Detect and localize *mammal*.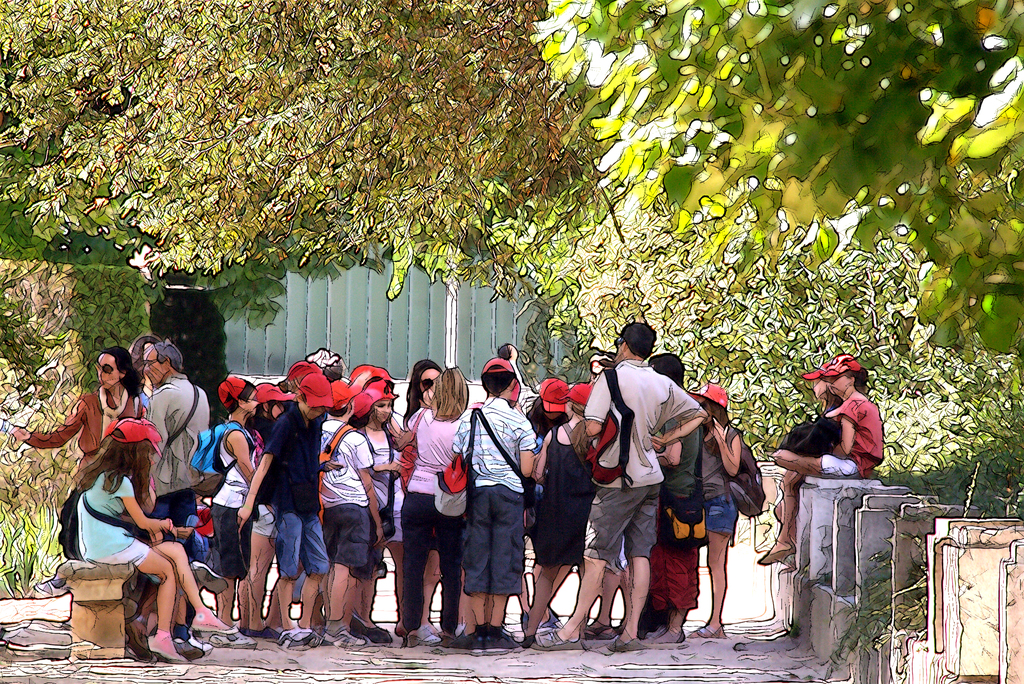
Localized at <box>211,375,257,633</box>.
